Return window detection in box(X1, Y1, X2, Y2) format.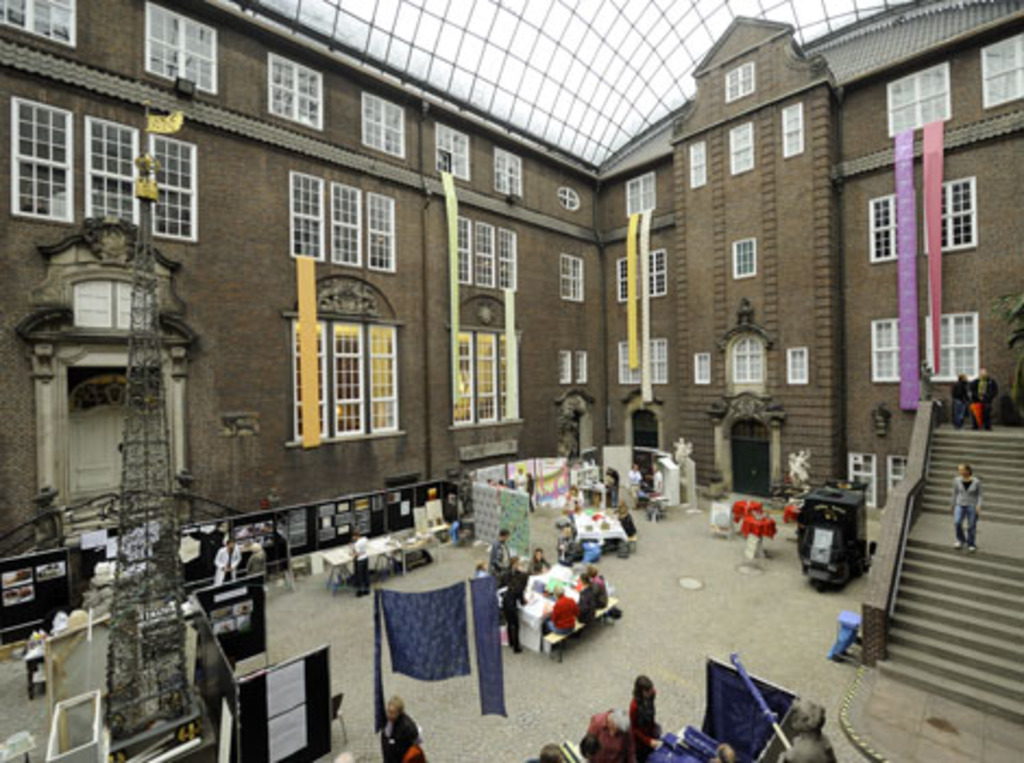
box(499, 227, 519, 288).
